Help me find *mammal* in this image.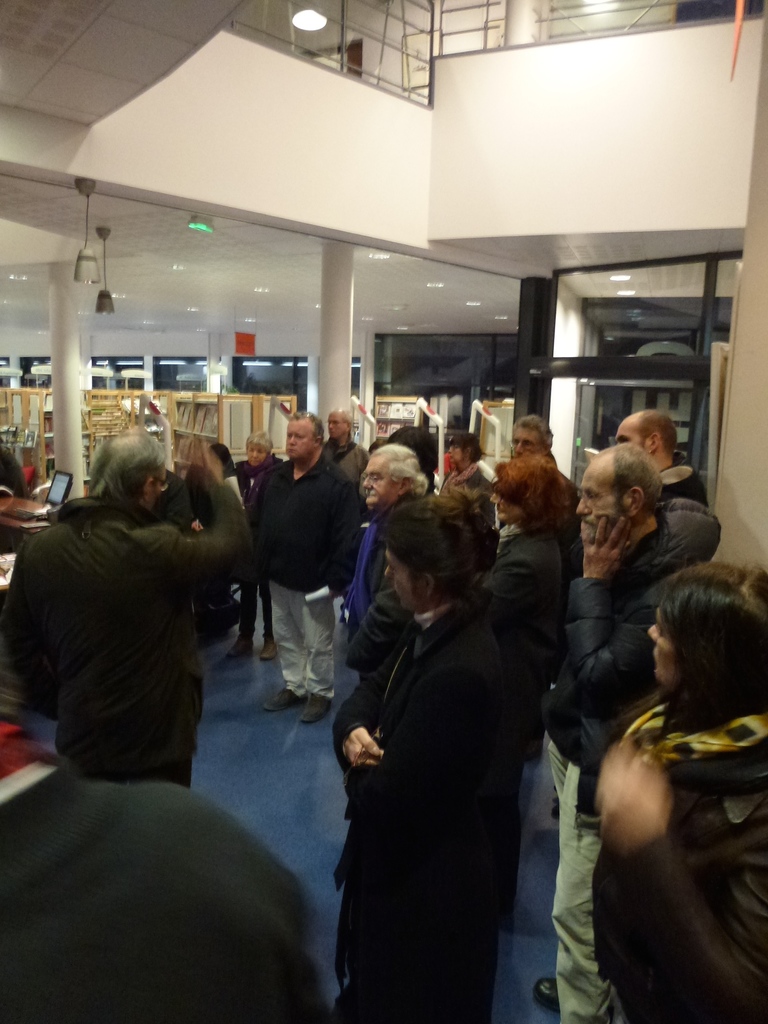
Found it: 0:408:269:796.
